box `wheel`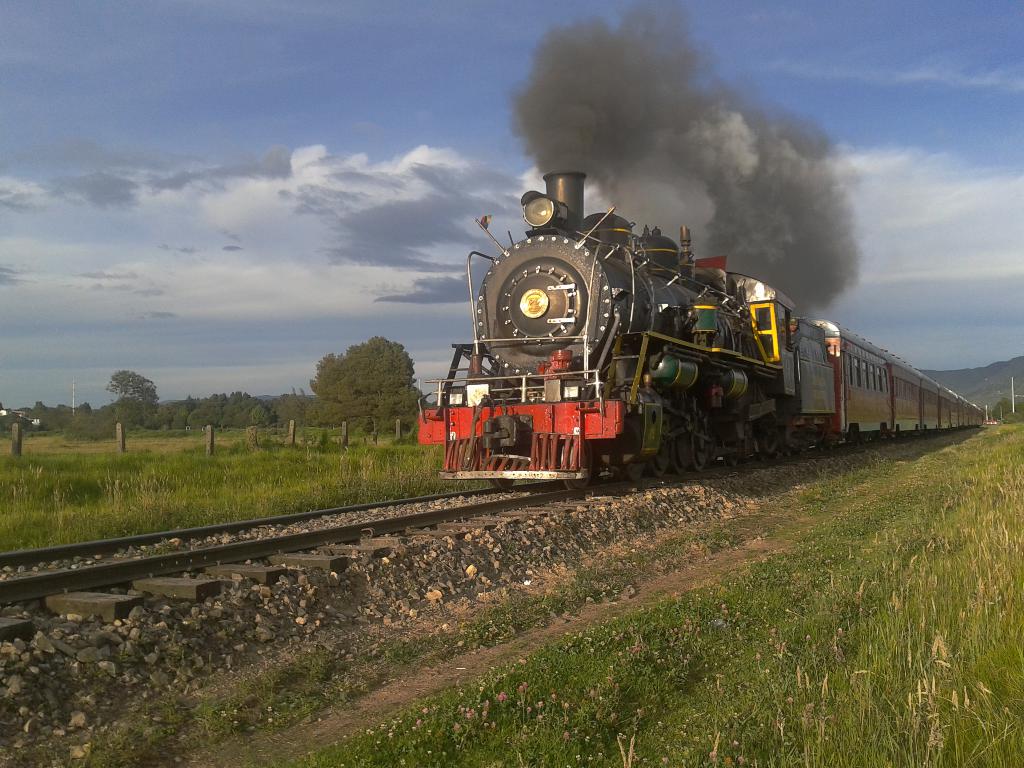
box(646, 442, 670, 474)
